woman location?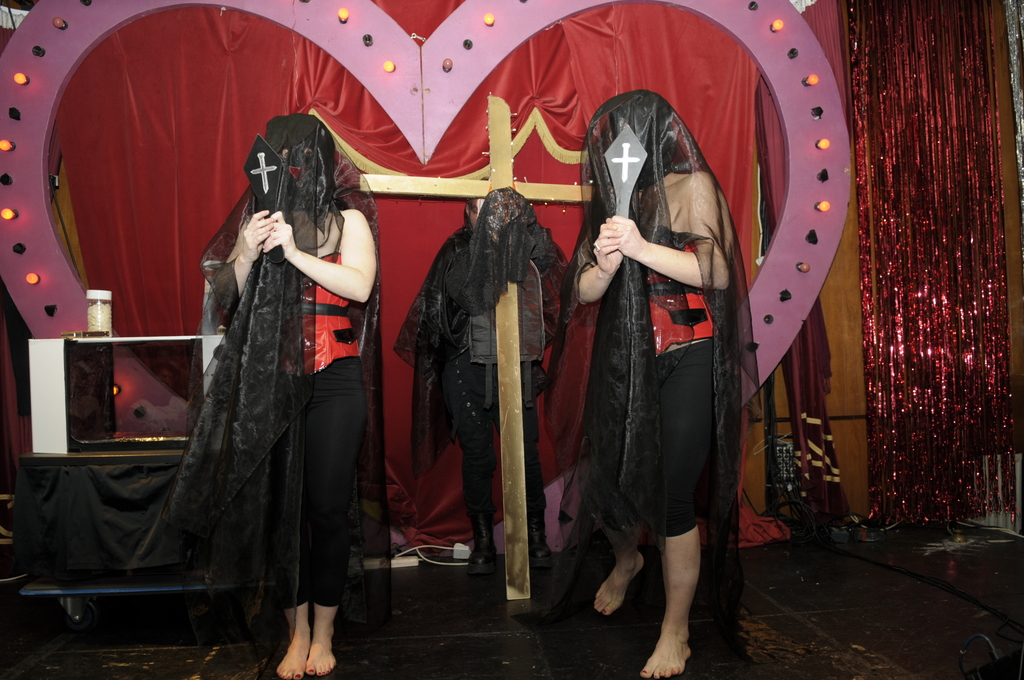
BBox(545, 85, 763, 675)
